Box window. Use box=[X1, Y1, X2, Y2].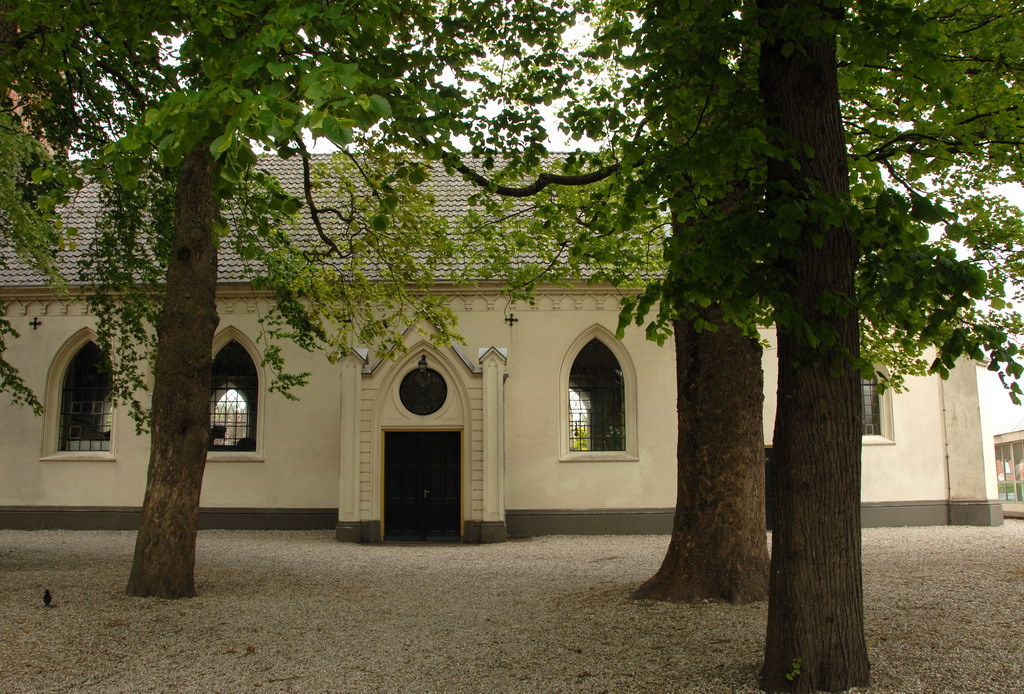
box=[211, 342, 259, 454].
